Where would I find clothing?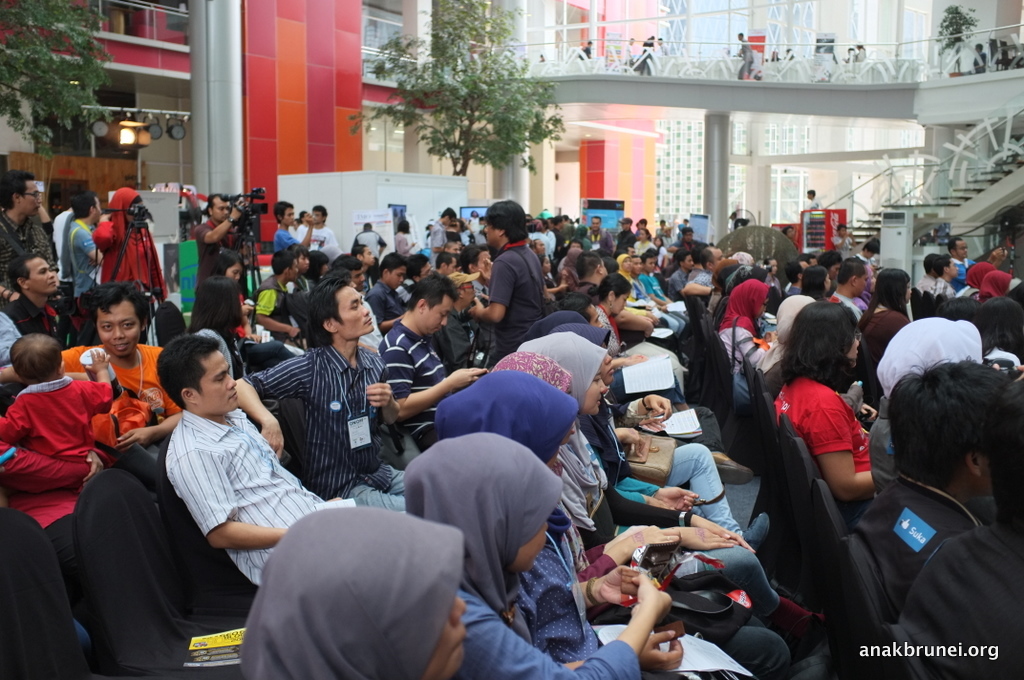
At bbox=(481, 248, 535, 353).
